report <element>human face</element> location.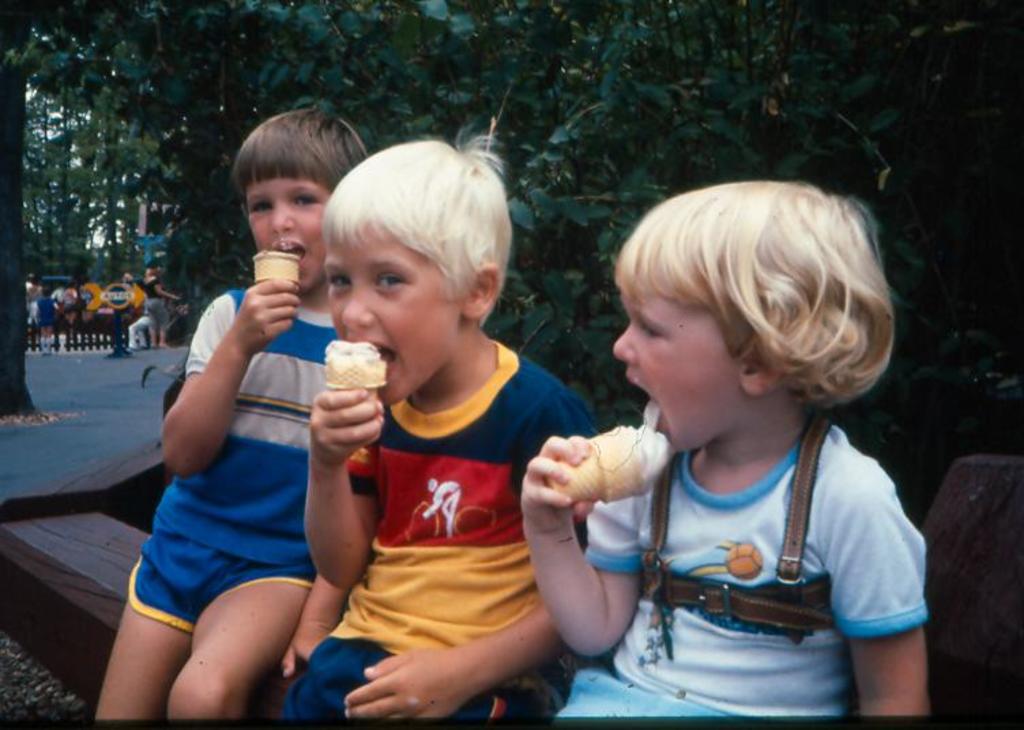
Report: Rect(246, 177, 331, 297).
